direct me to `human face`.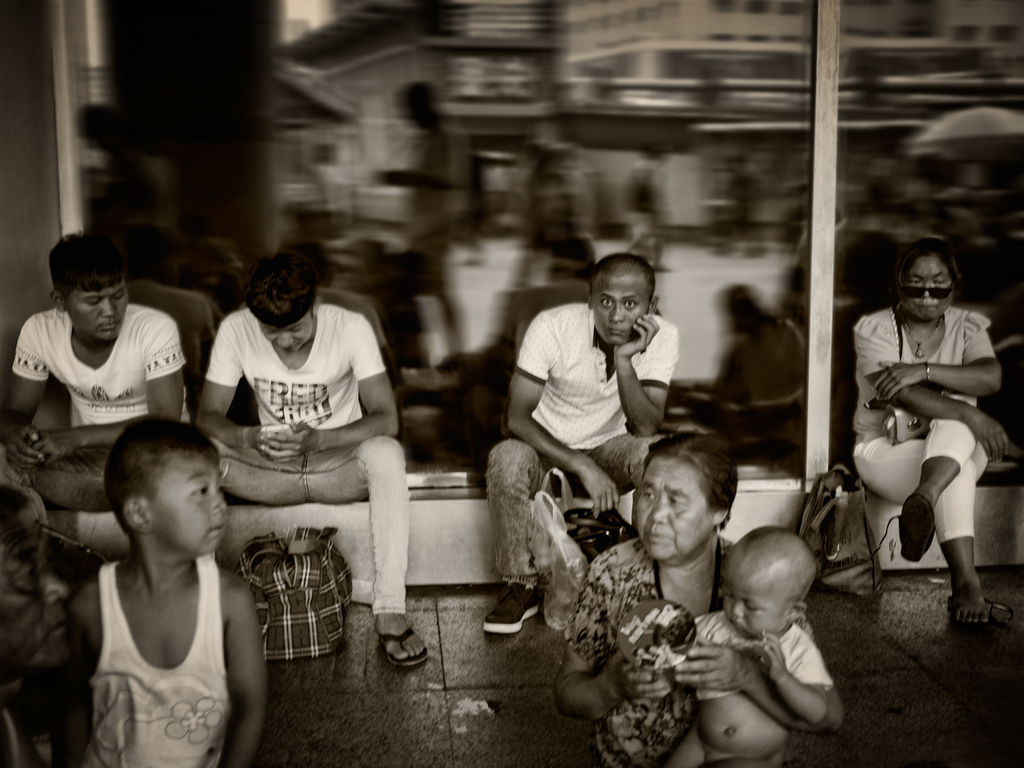
Direction: {"left": 904, "top": 256, "right": 954, "bottom": 327}.
